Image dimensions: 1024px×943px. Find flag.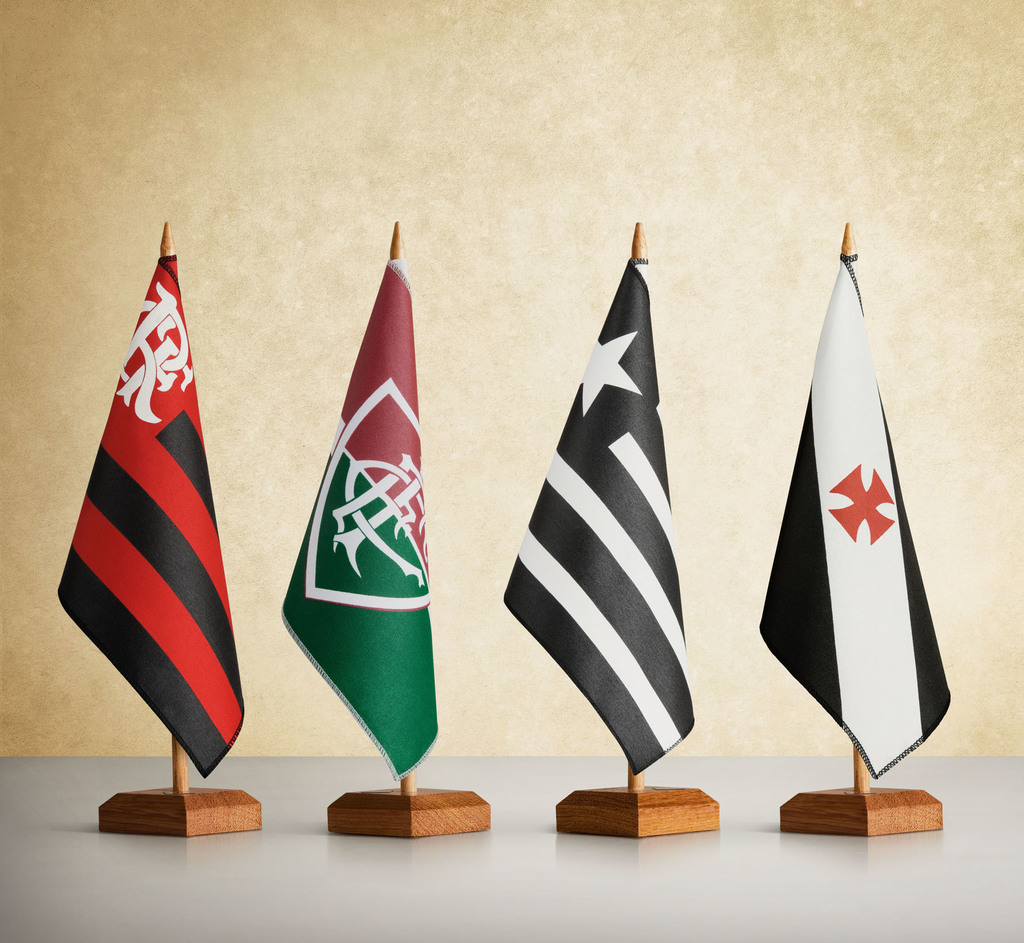
Rect(56, 251, 245, 832).
